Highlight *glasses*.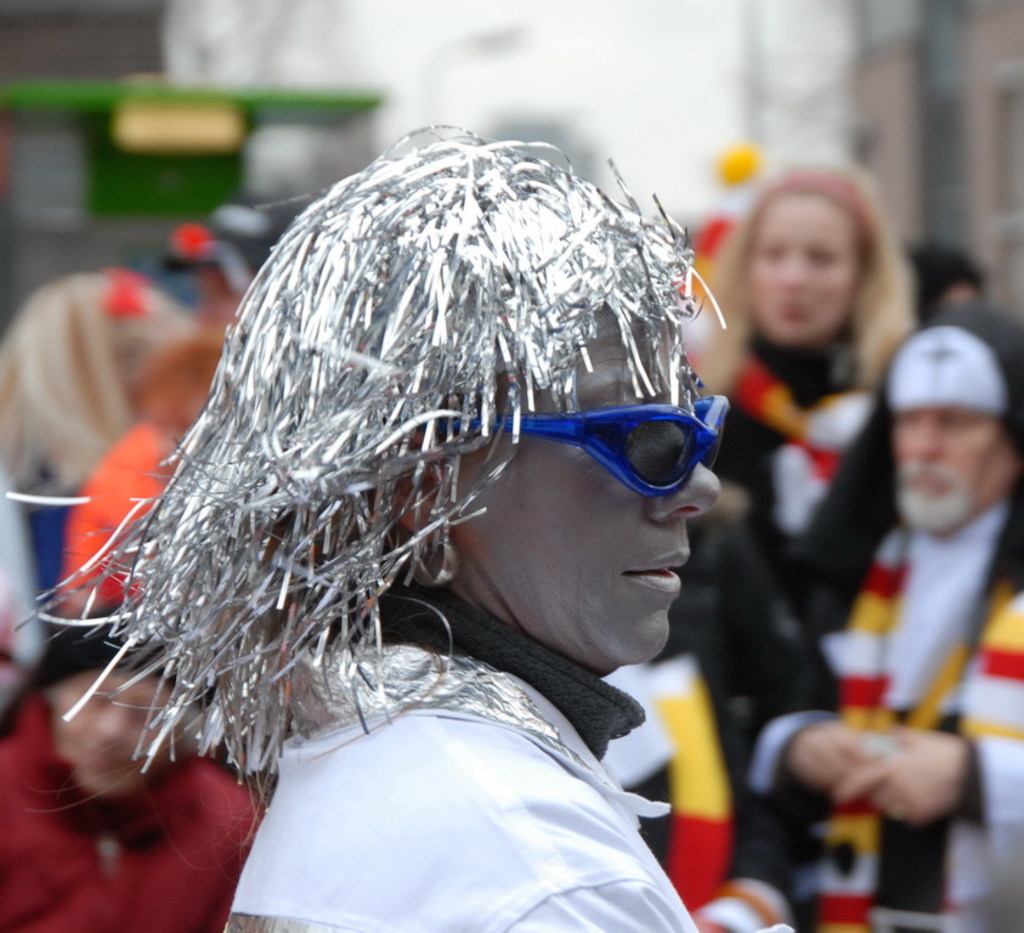
Highlighted region: (x1=465, y1=398, x2=740, y2=492).
